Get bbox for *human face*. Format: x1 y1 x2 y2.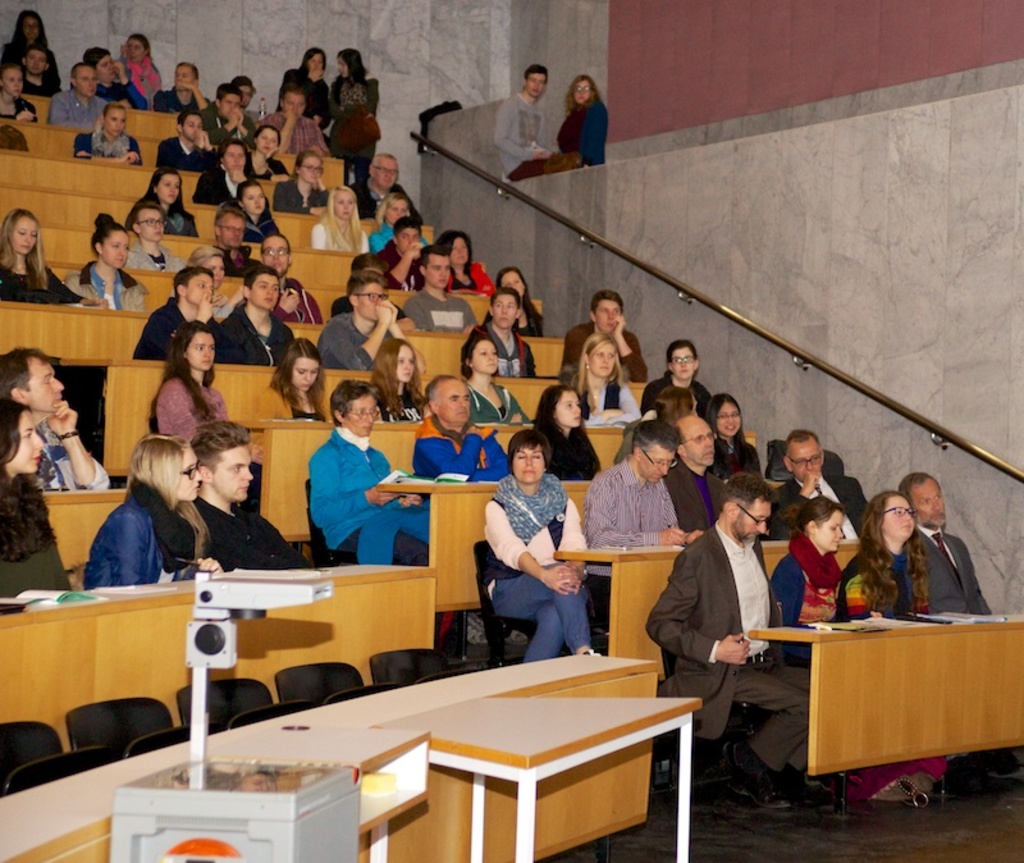
590 298 622 333.
